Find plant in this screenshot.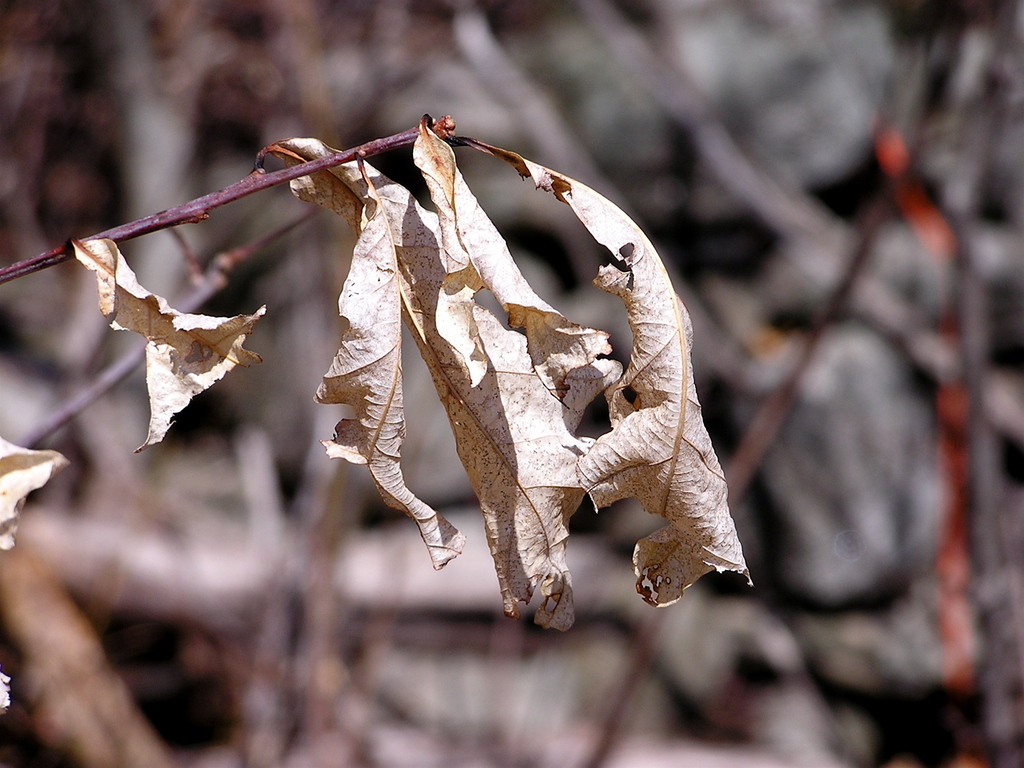
The bounding box for plant is l=0, t=114, r=752, b=719.
